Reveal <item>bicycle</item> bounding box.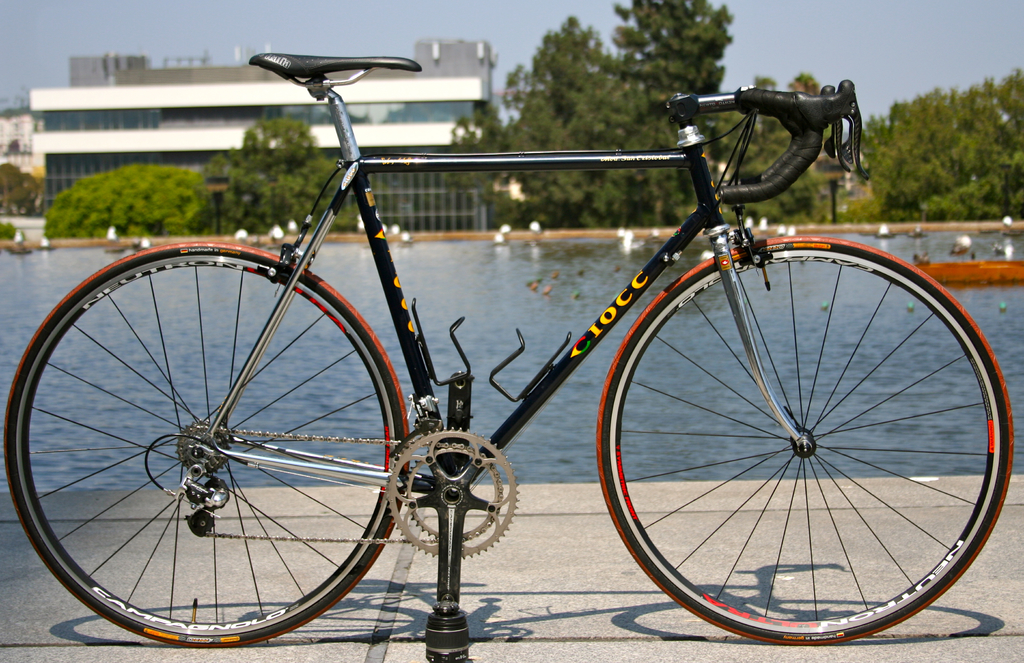
Revealed: (left=198, top=51, right=1023, bottom=653).
